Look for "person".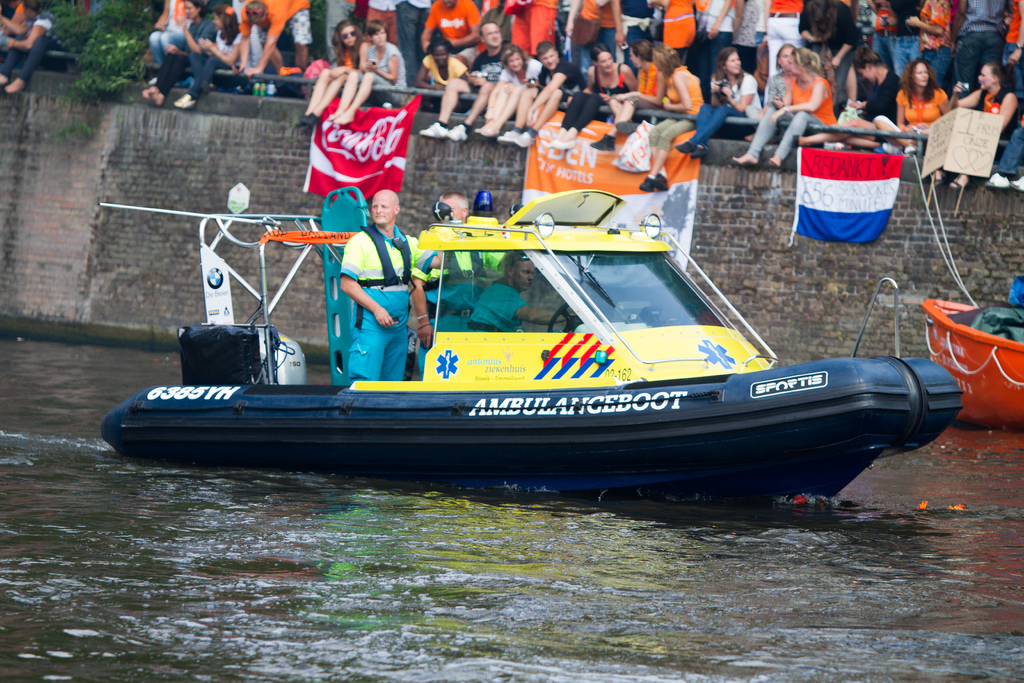
Found: region(170, 8, 250, 113).
